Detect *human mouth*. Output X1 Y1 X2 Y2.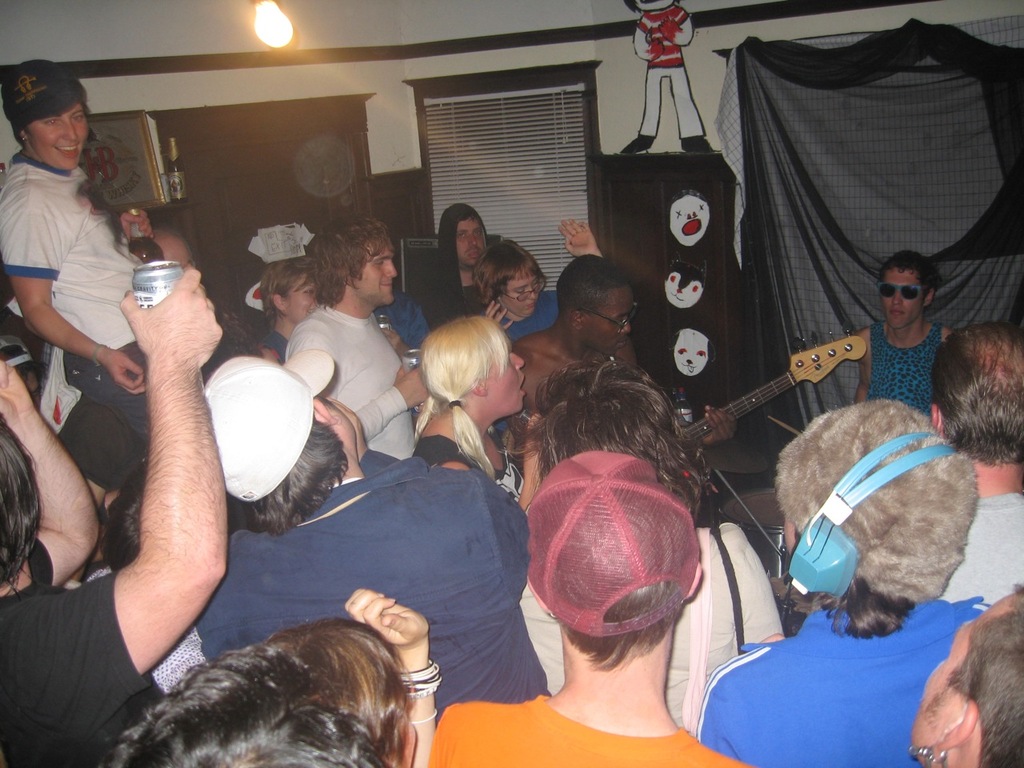
525 299 531 309.
